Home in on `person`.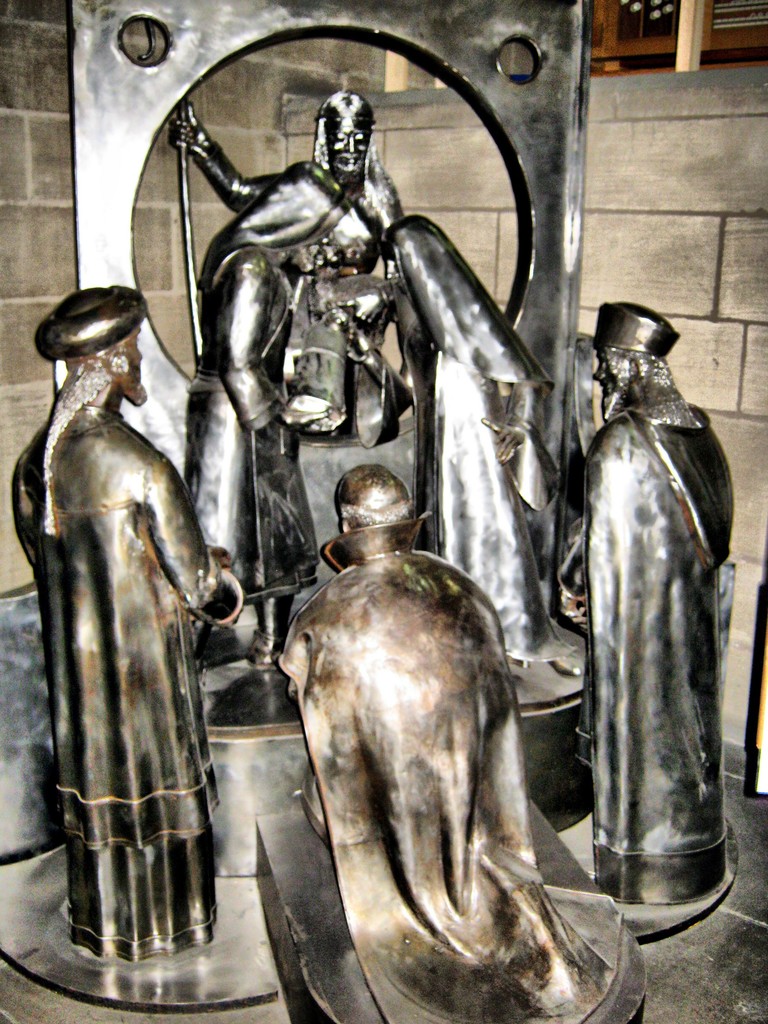
Homed in at left=500, top=295, right=735, bottom=904.
